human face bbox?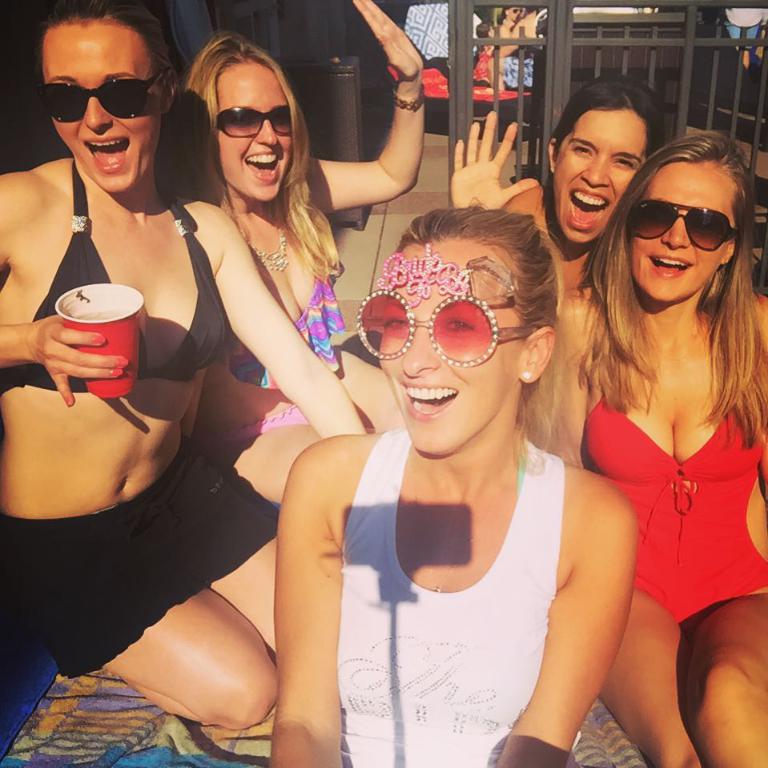
bbox=(372, 237, 525, 455)
